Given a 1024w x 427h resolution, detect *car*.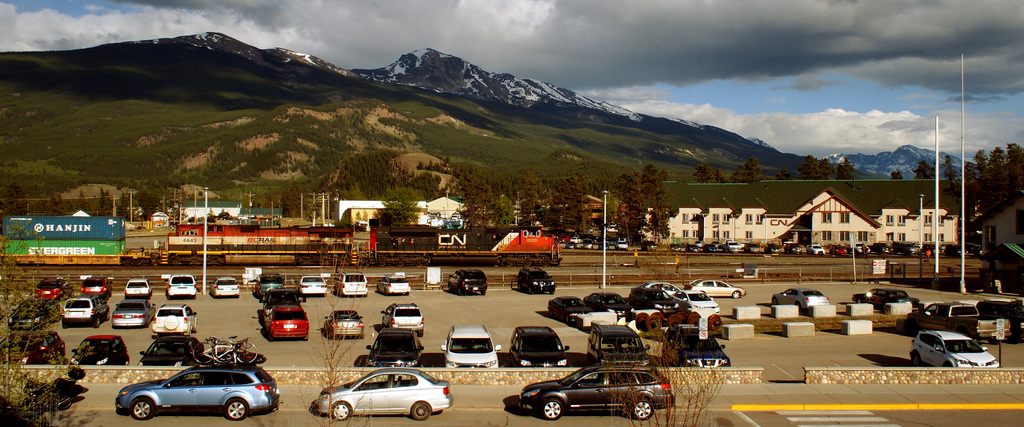
x1=557, y1=234, x2=568, y2=246.
